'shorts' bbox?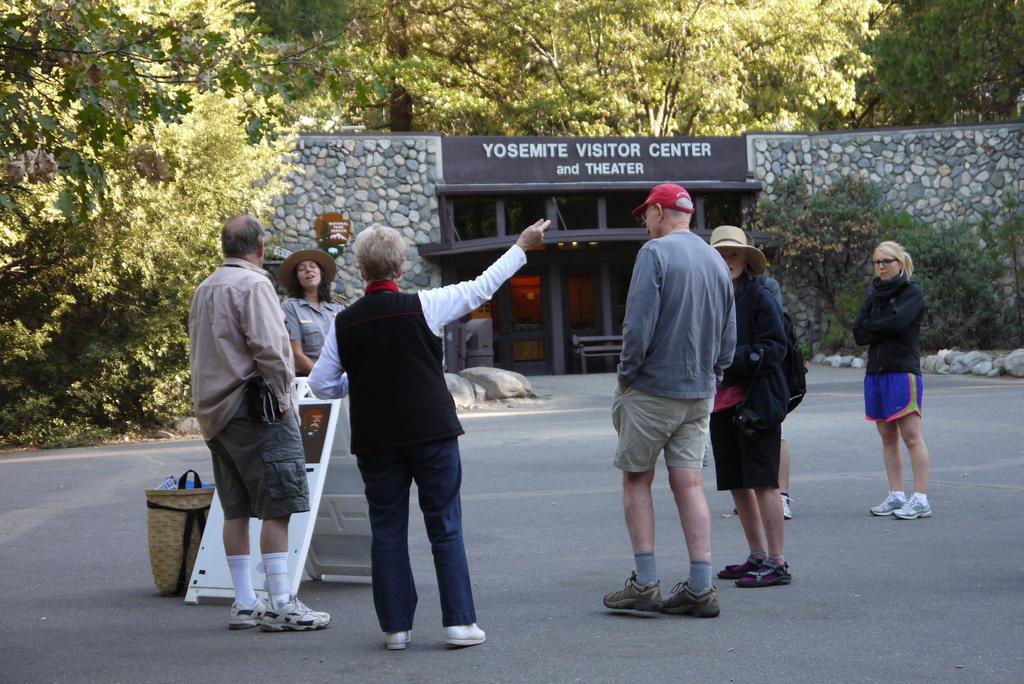
[611, 383, 716, 478]
